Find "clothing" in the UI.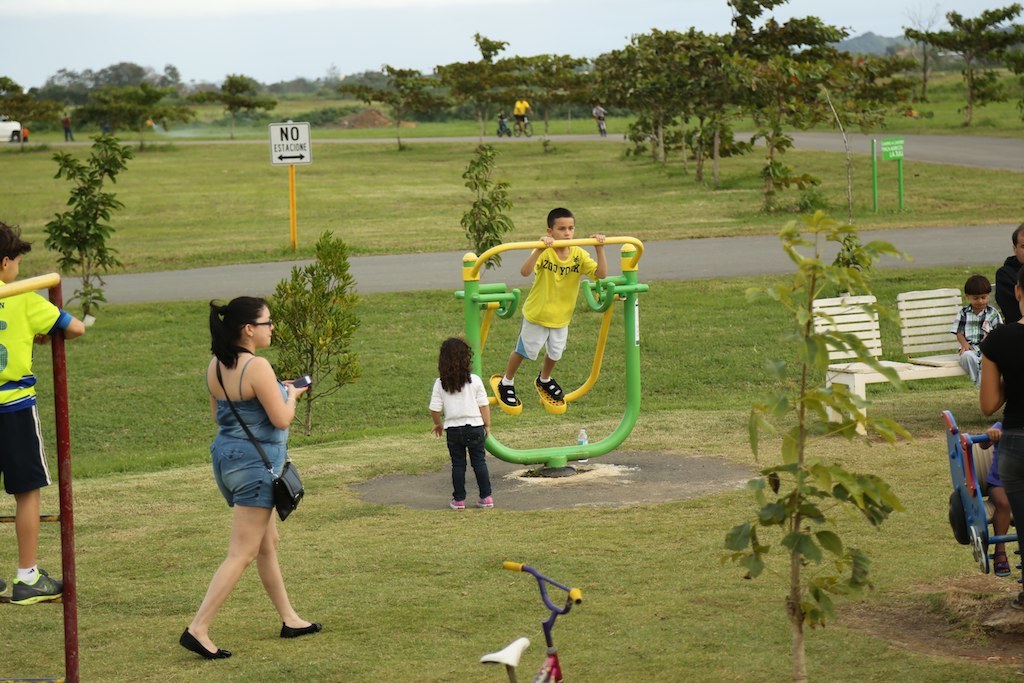
UI element at 424, 379, 489, 492.
